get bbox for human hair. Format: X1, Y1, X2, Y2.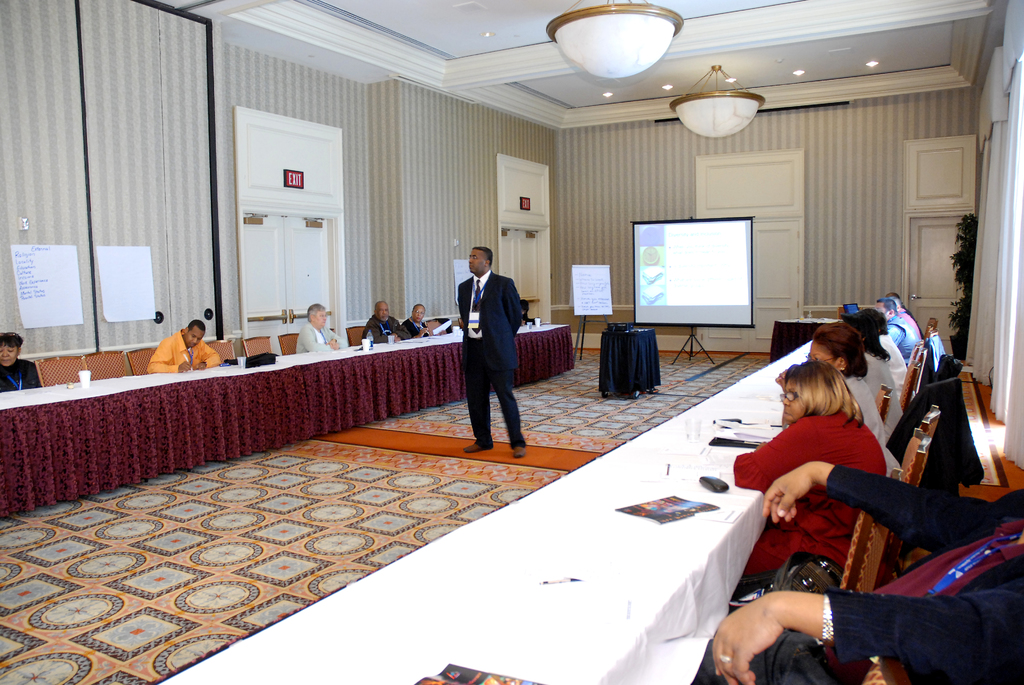
814, 319, 870, 378.
